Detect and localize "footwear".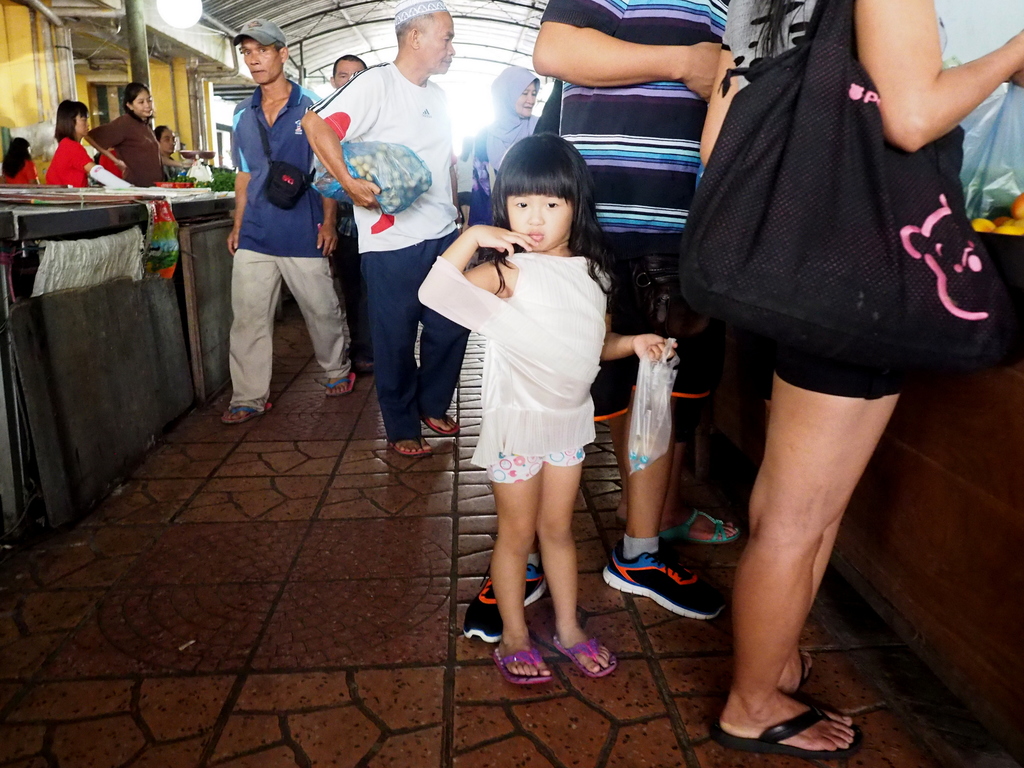
Localized at [left=607, top=545, right=710, bottom=627].
